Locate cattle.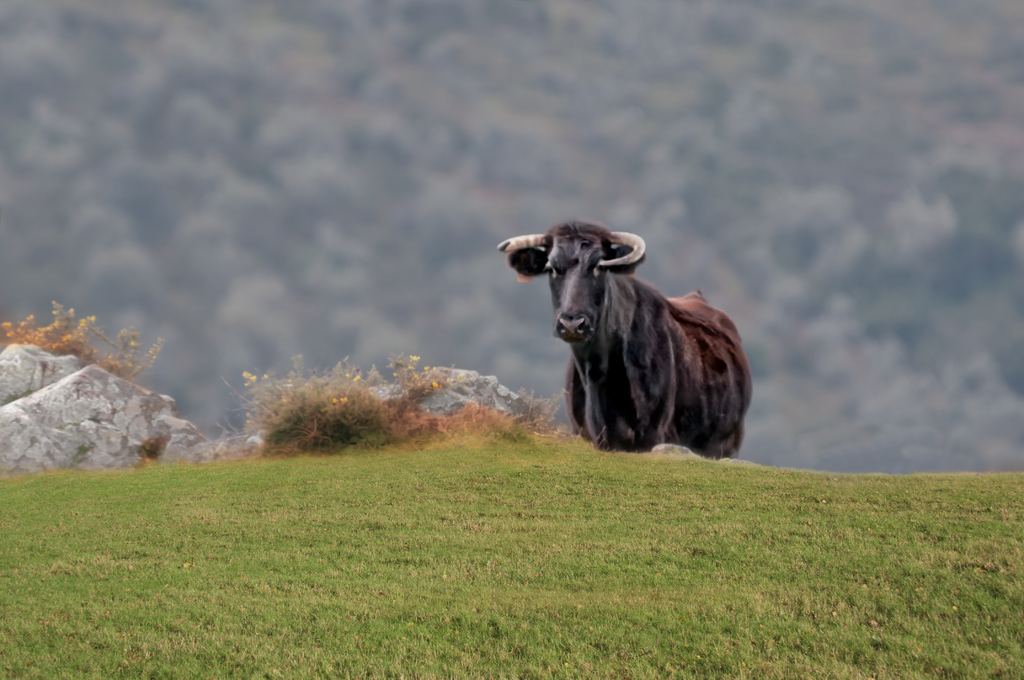
Bounding box: region(499, 220, 751, 455).
